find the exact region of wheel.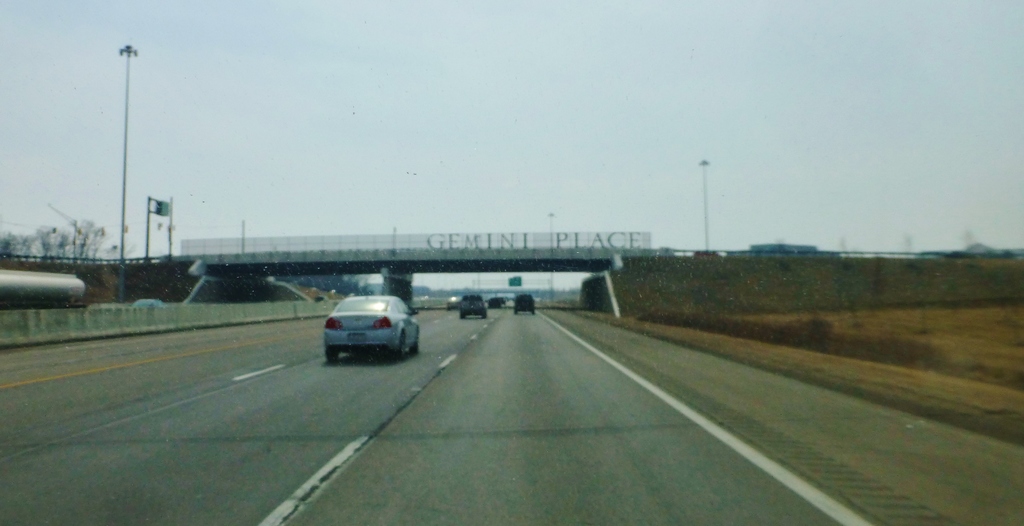
Exact region: left=323, top=345, right=337, bottom=363.
